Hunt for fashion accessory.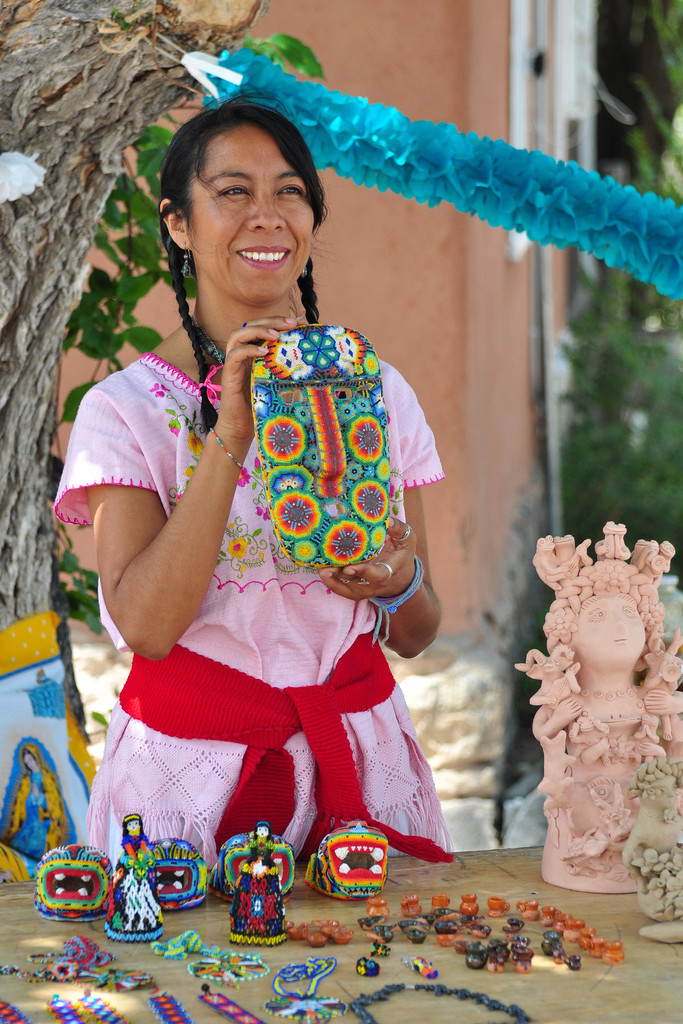
Hunted down at left=378, top=559, right=392, bottom=582.
